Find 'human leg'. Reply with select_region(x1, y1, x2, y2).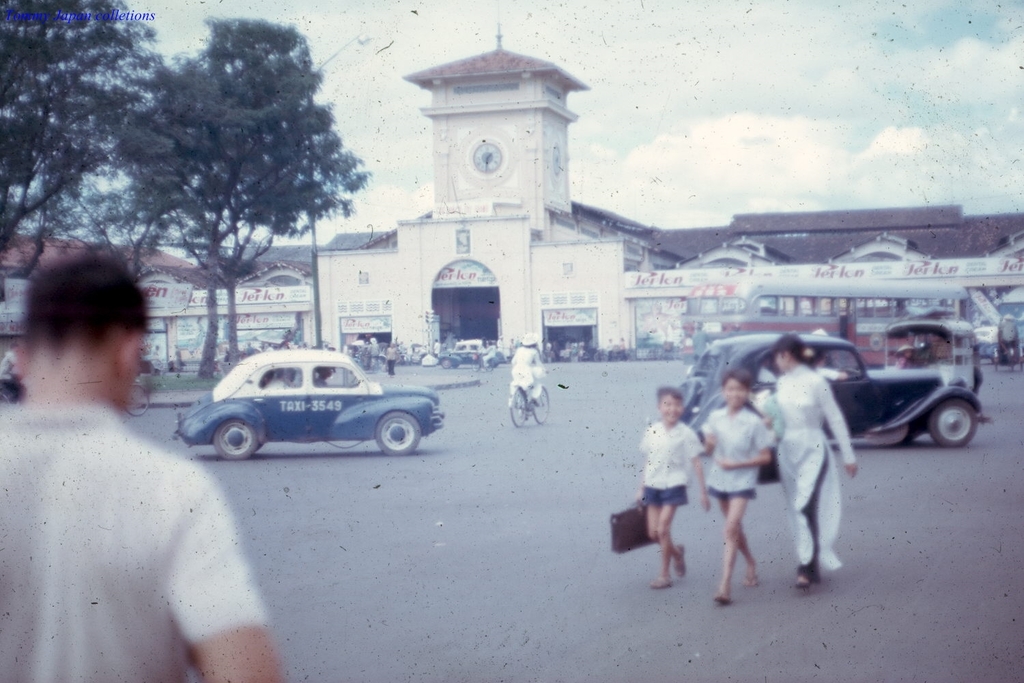
select_region(717, 494, 758, 579).
